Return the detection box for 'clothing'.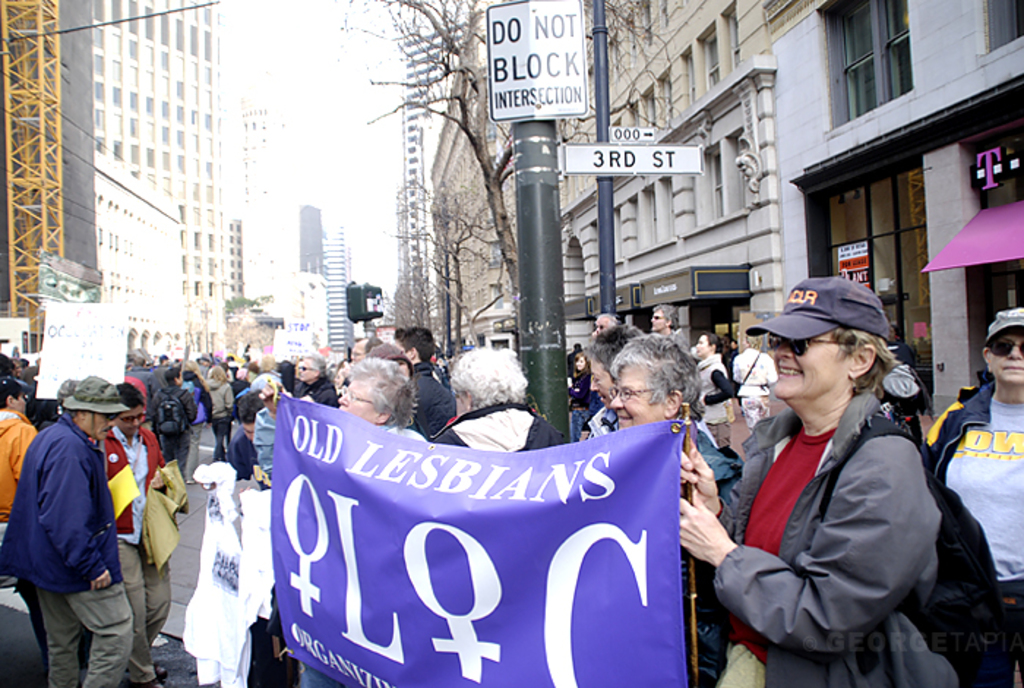
l=294, t=379, r=329, b=403.
